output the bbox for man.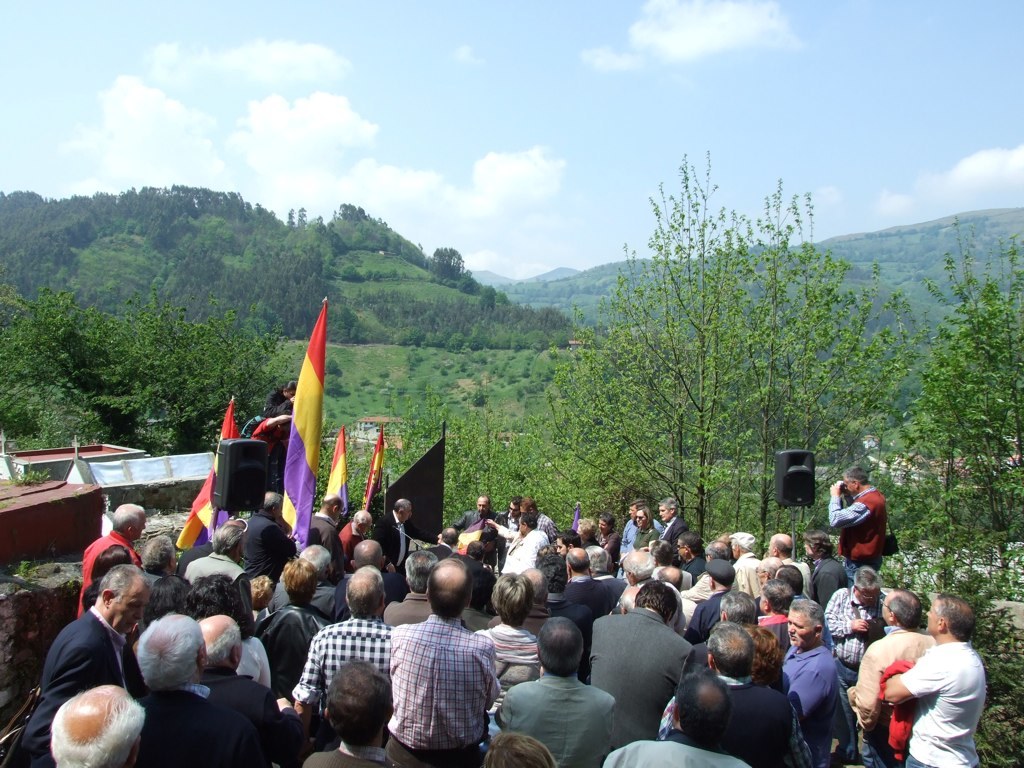
region(673, 537, 706, 576).
